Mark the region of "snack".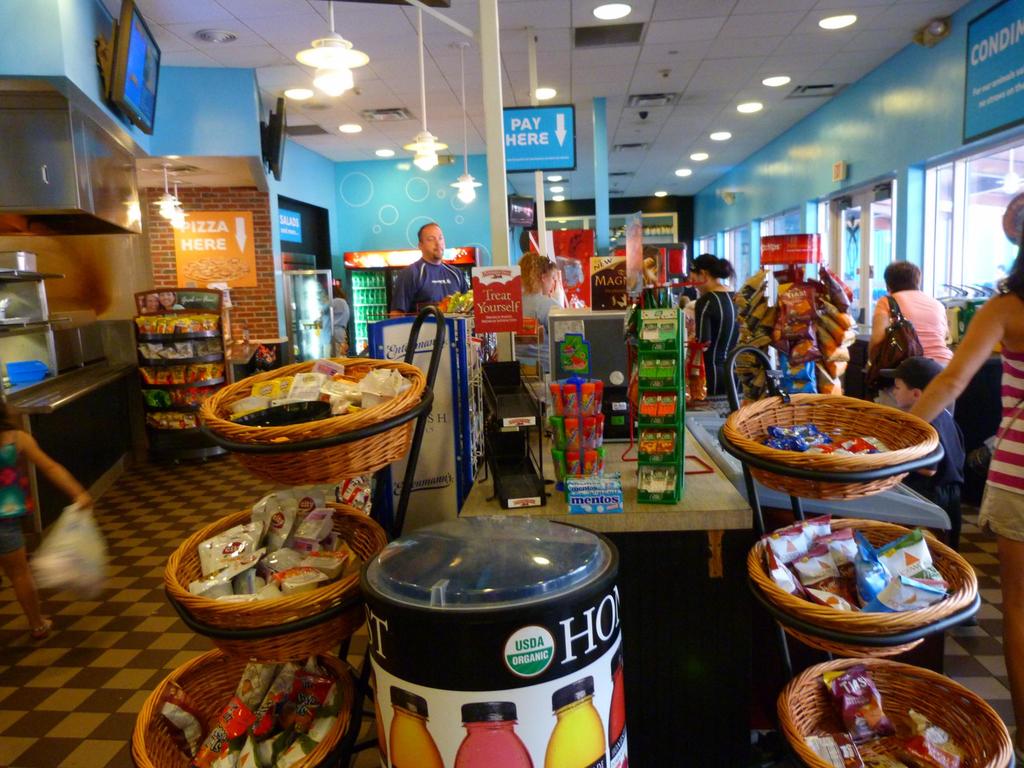
Region: bbox=[893, 713, 972, 767].
